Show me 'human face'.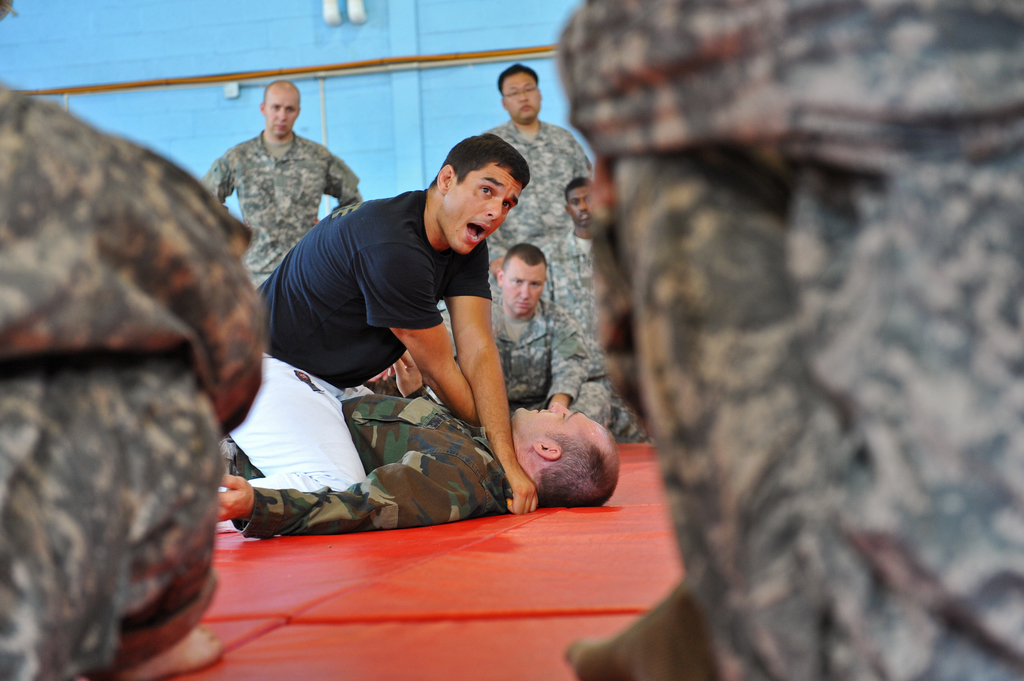
'human face' is here: (442,164,521,254).
